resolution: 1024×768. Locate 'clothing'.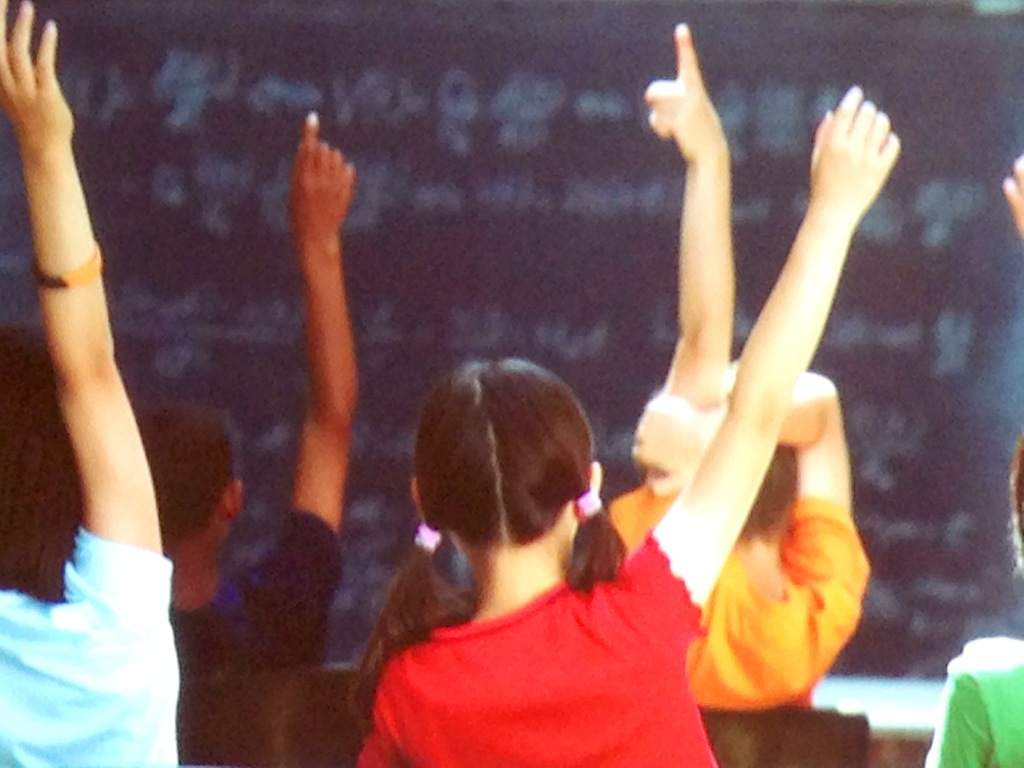
[608,481,868,711].
